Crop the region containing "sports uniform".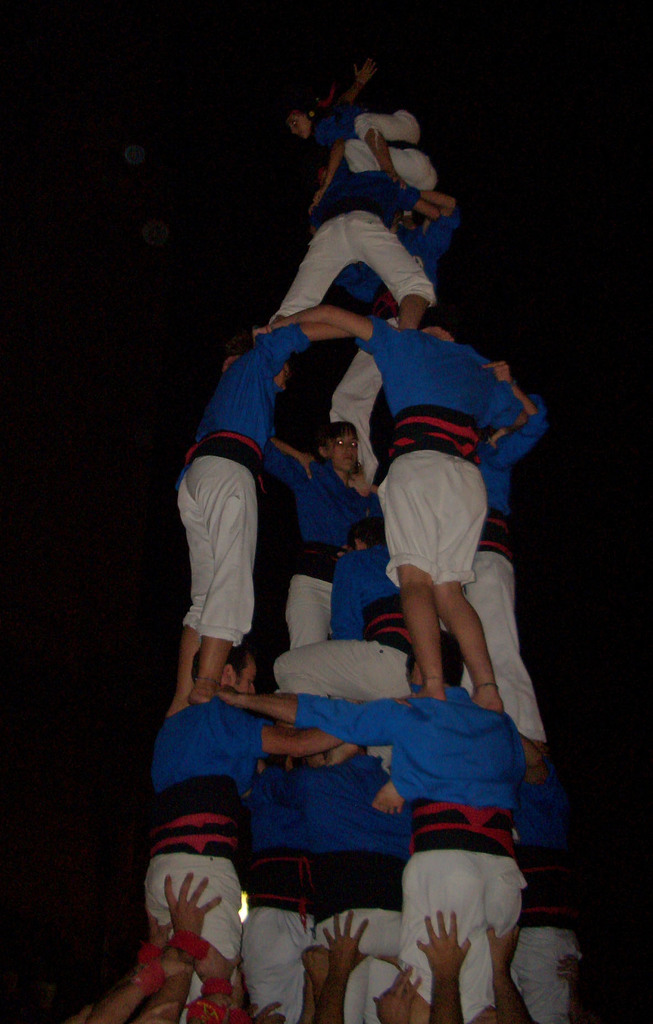
Crop region: l=371, t=326, r=541, b=588.
